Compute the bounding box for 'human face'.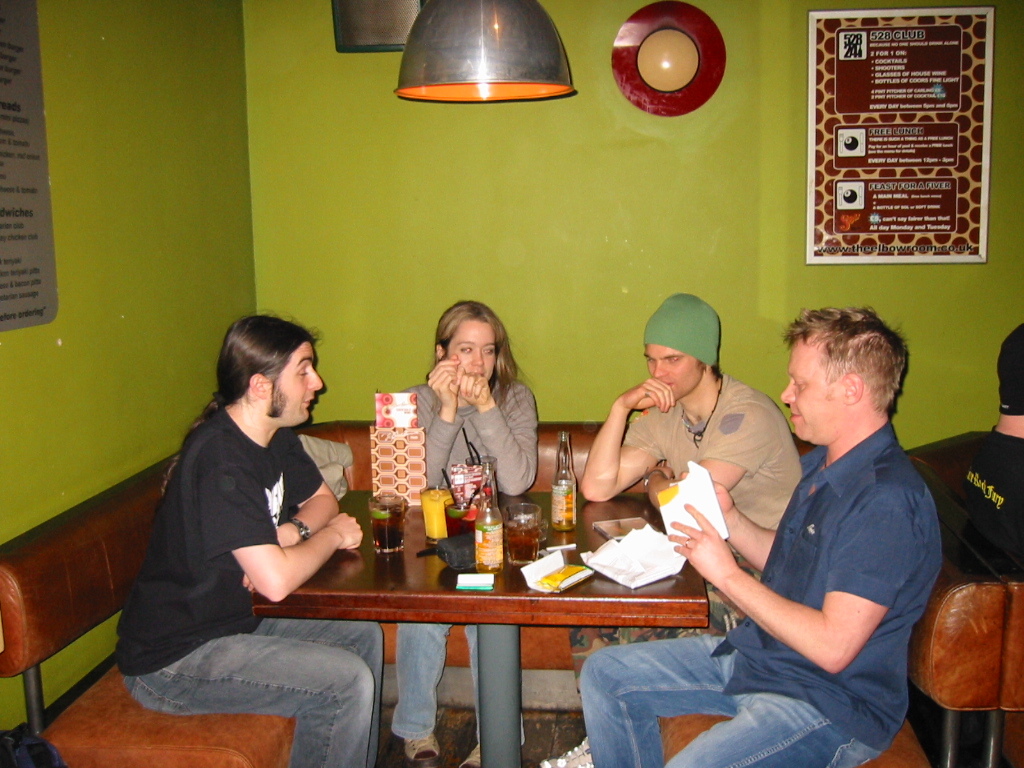
{"left": 782, "top": 340, "right": 843, "bottom": 447}.
